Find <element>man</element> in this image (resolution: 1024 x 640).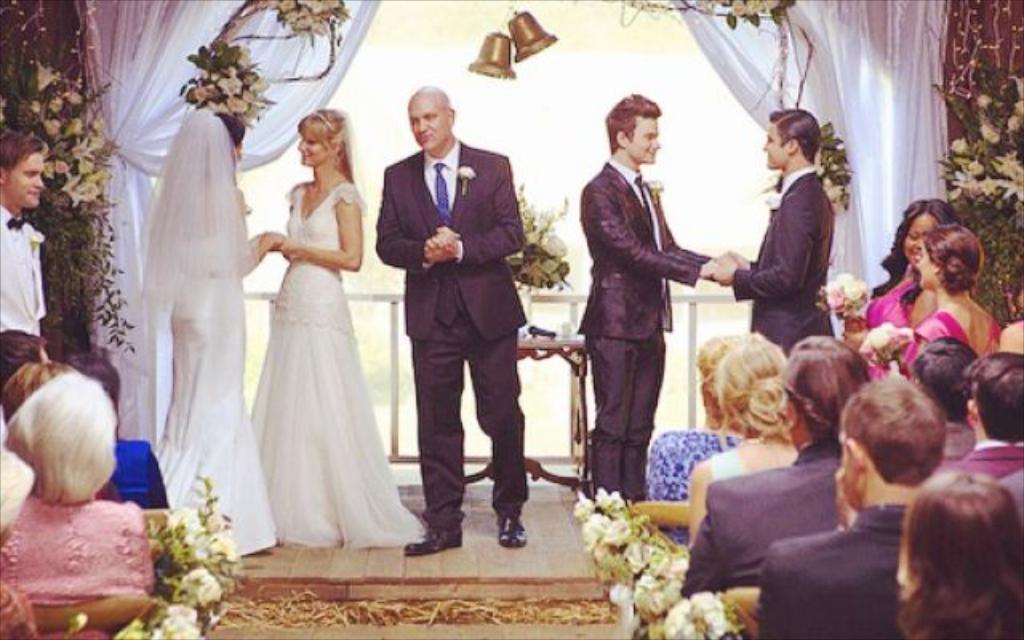
<box>574,78,726,552</box>.
